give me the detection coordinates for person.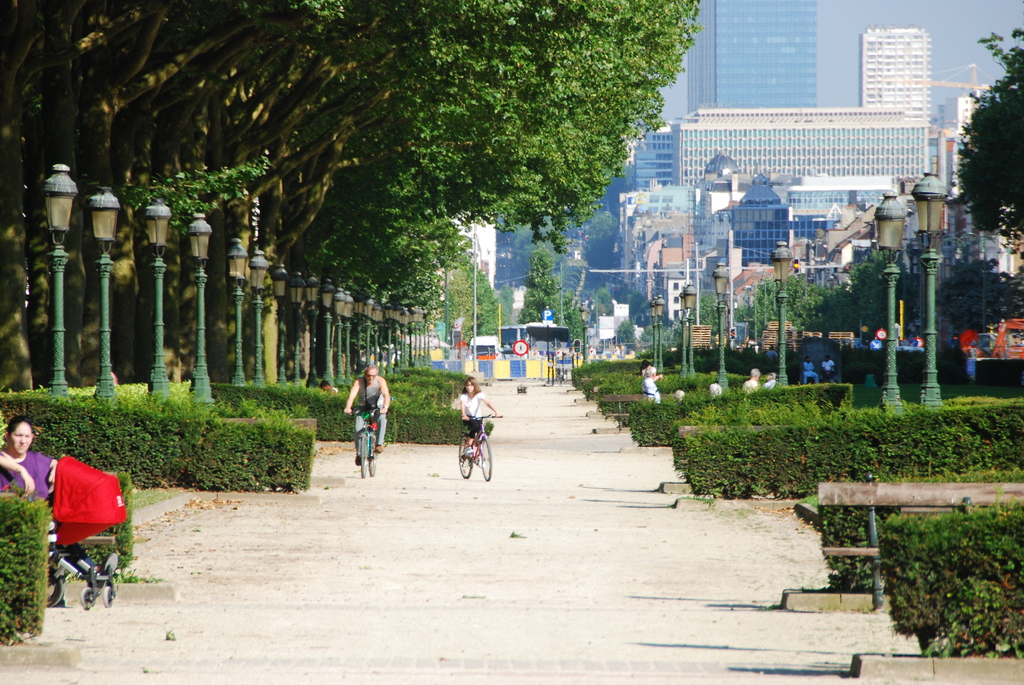
(x1=459, y1=372, x2=500, y2=461).
